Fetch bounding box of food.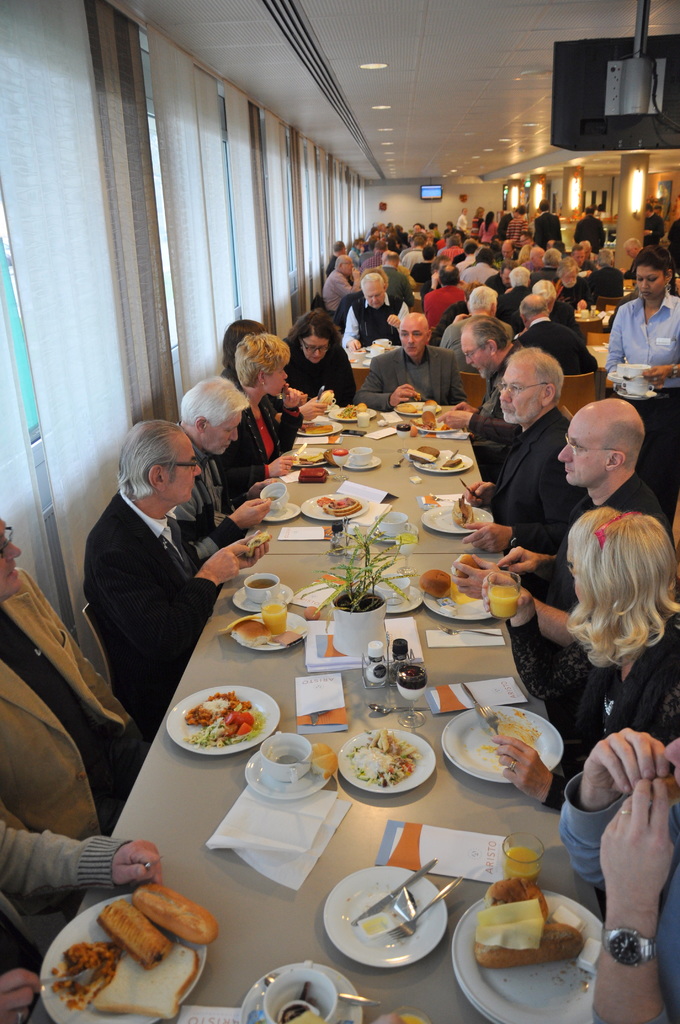
Bbox: <bbox>471, 874, 585, 972</bbox>.
